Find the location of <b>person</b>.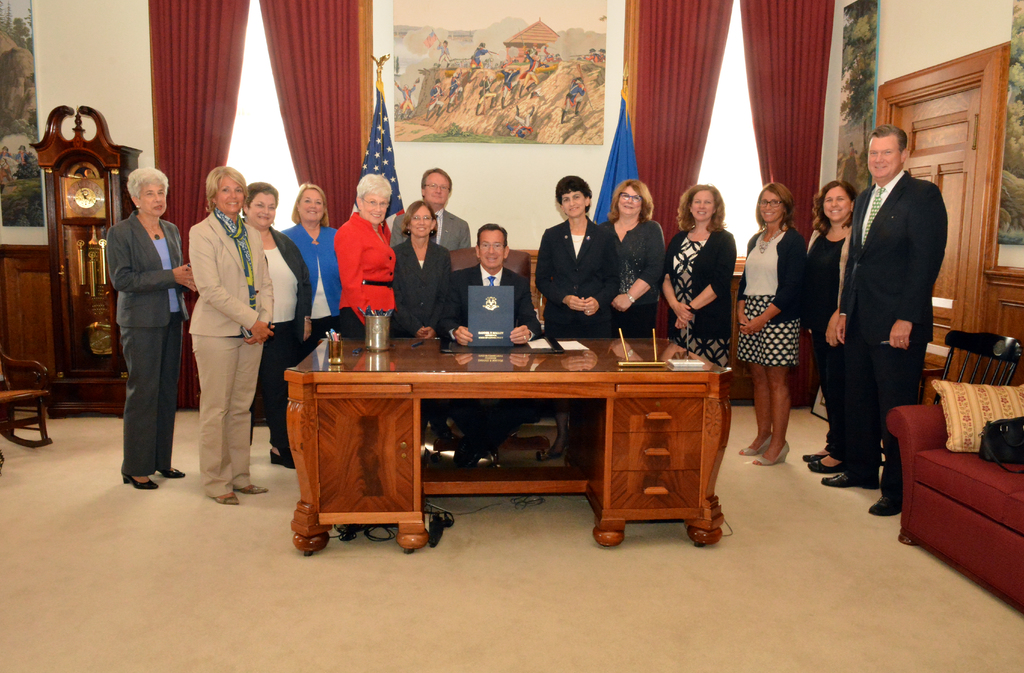
Location: {"x1": 435, "y1": 219, "x2": 553, "y2": 469}.
